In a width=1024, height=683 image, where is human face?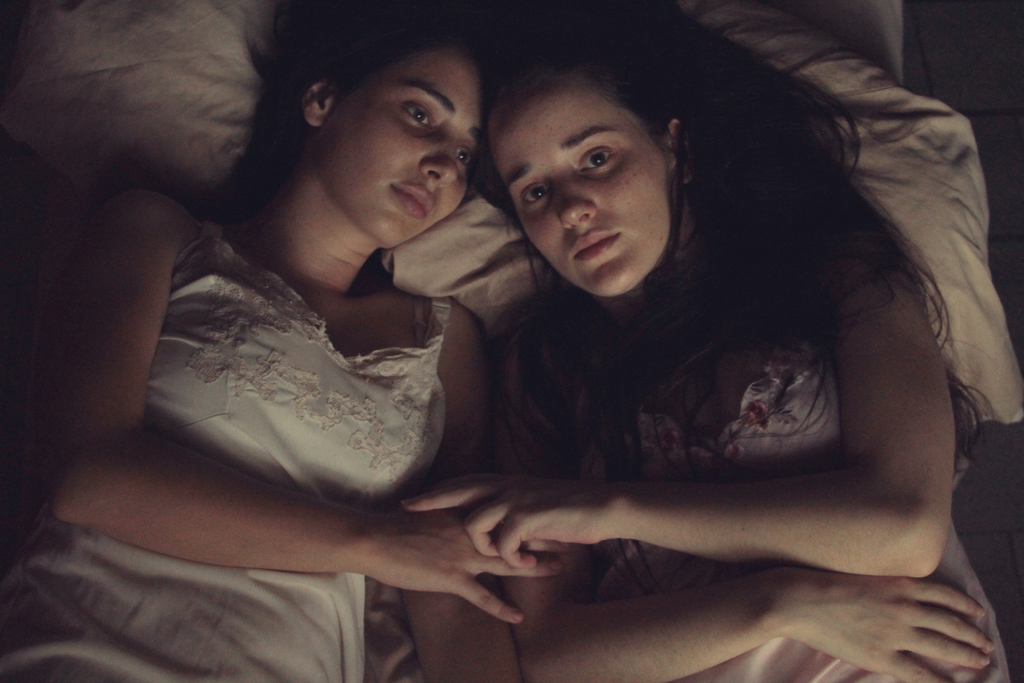
detection(342, 56, 474, 244).
